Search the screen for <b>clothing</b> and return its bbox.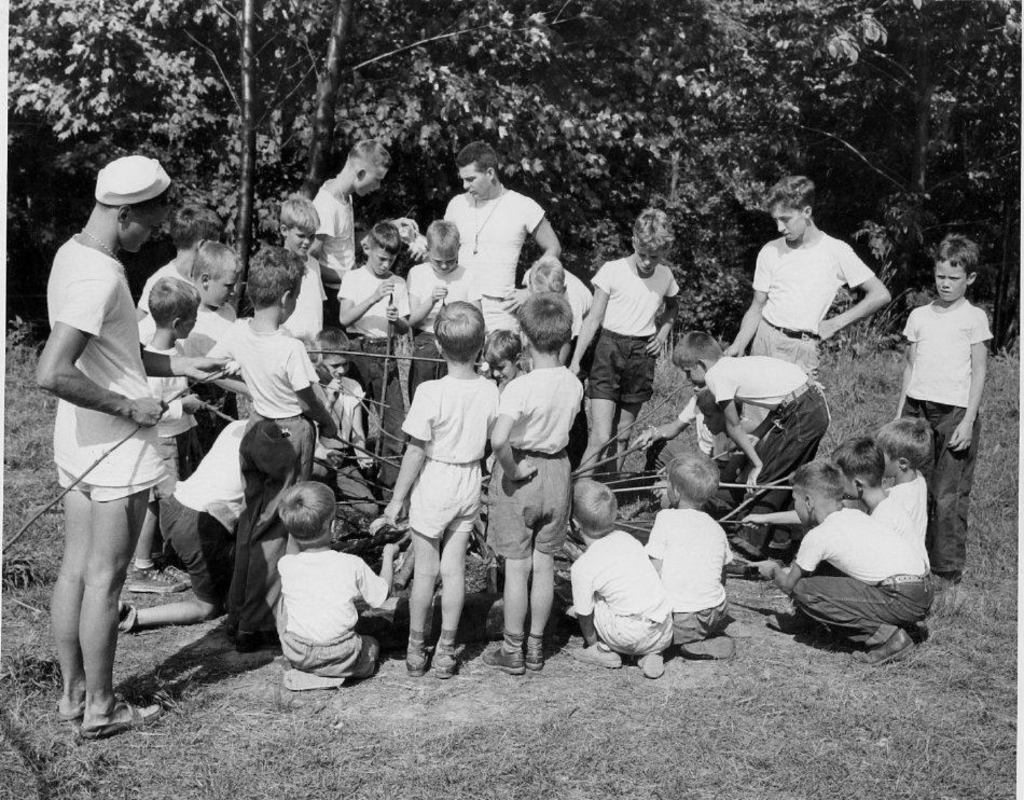
Found: select_region(129, 258, 198, 350).
